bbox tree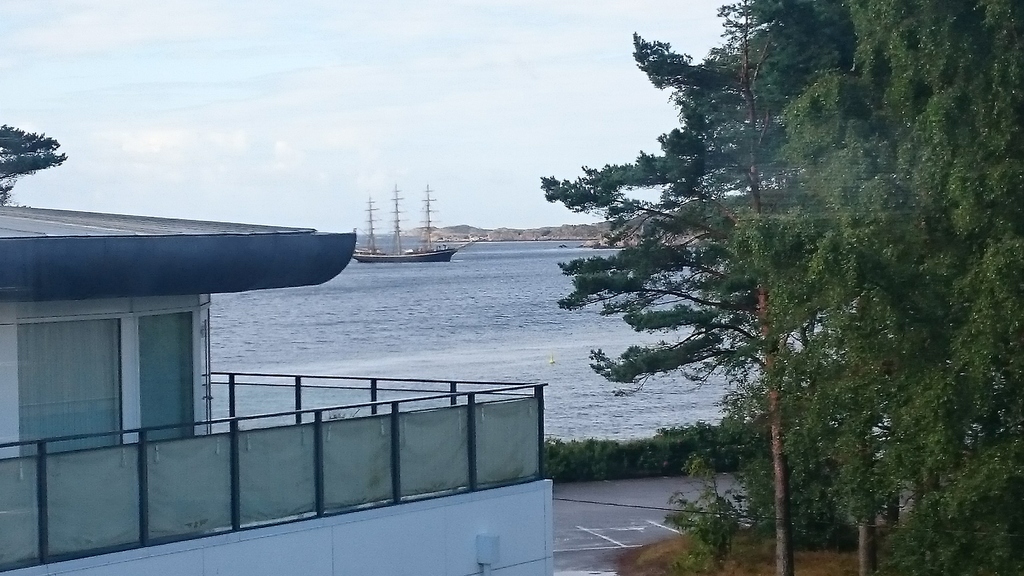
0/124/68/209
